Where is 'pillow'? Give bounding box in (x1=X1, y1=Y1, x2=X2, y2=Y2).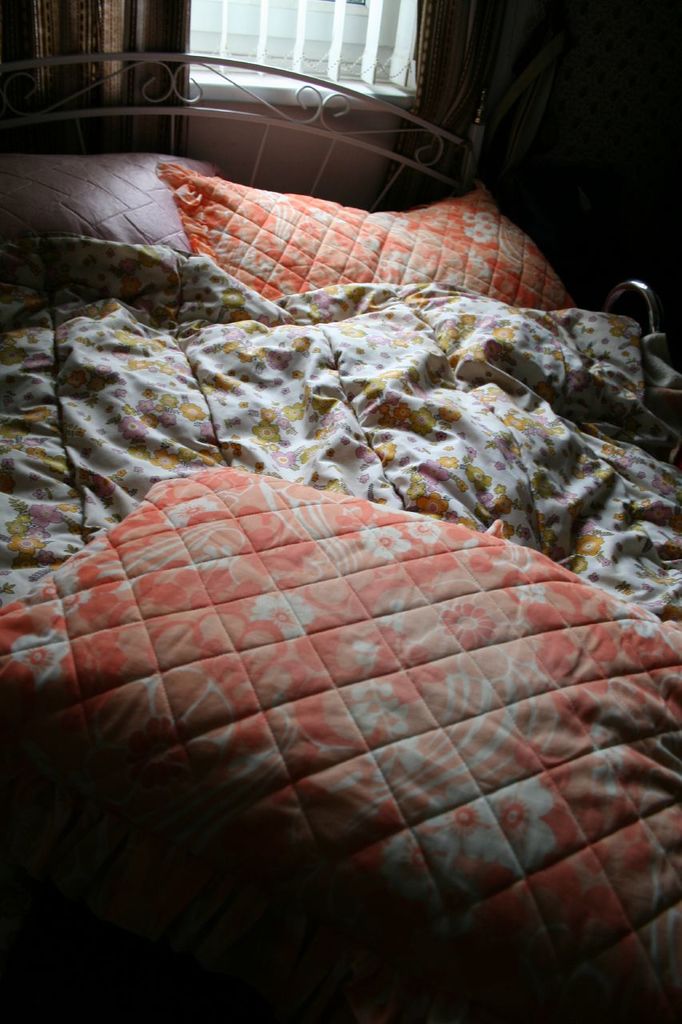
(x1=0, y1=150, x2=225, y2=262).
